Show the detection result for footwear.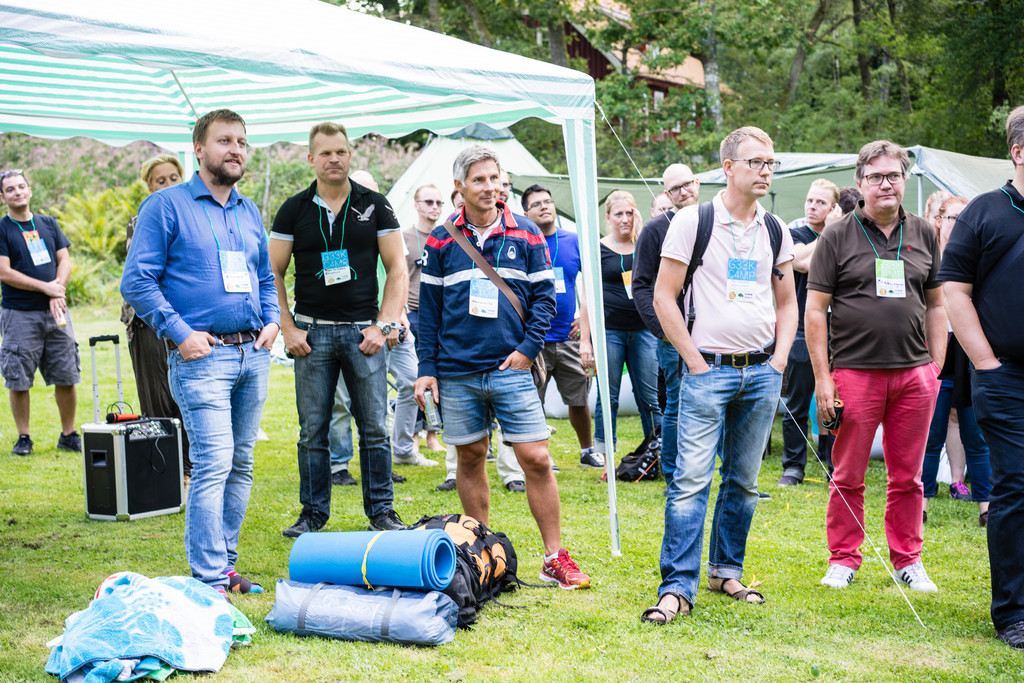
640:596:698:623.
